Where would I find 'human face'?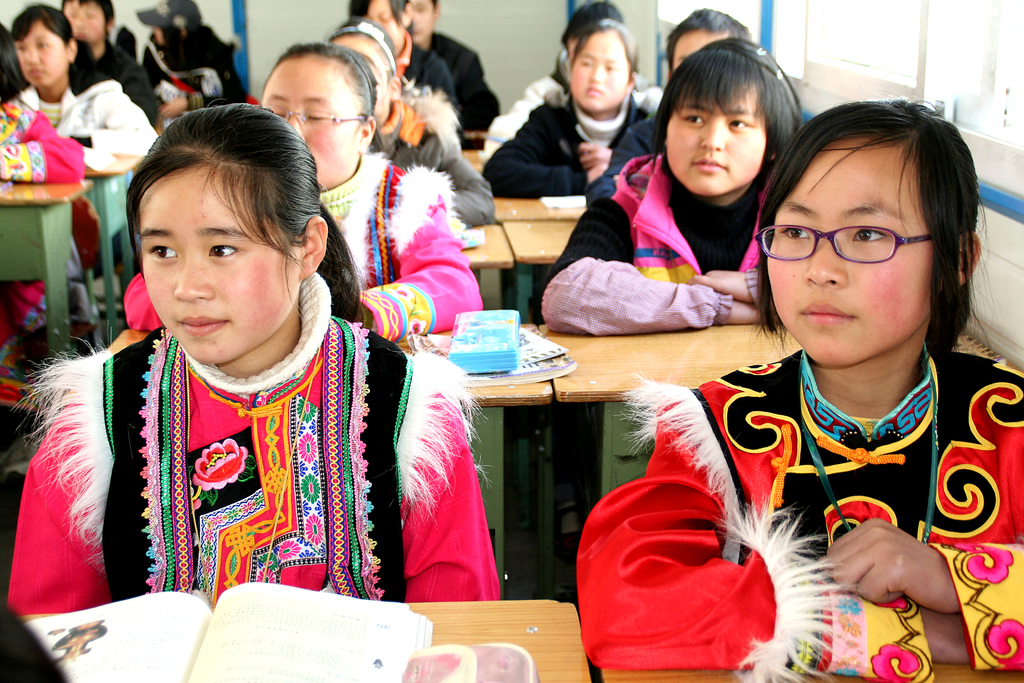
At (x1=675, y1=34, x2=730, y2=69).
